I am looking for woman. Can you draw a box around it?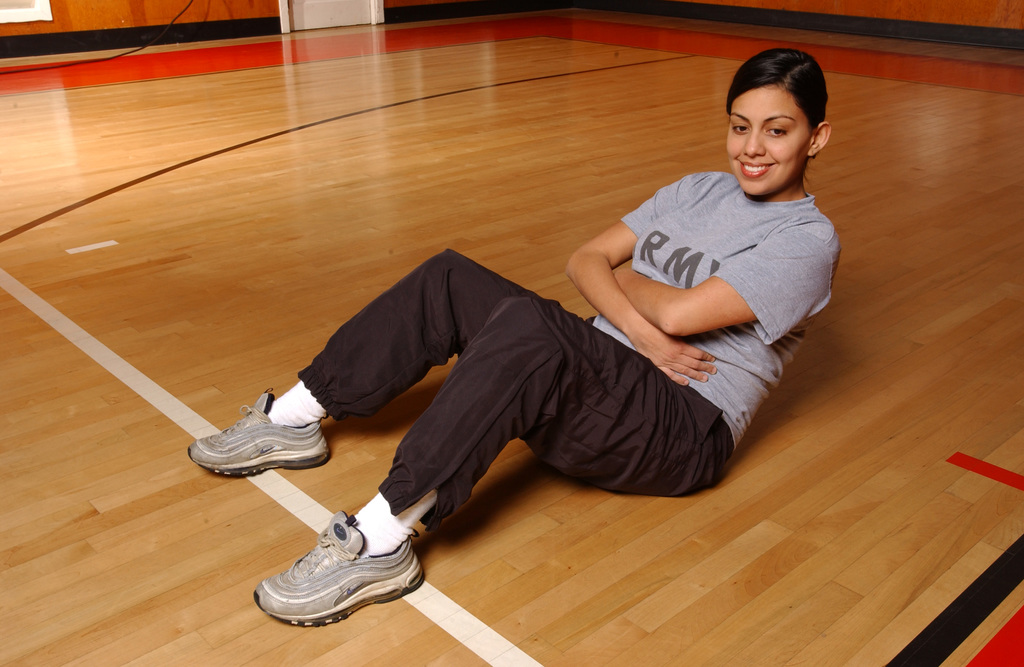
Sure, the bounding box is x1=182, y1=46, x2=840, y2=631.
